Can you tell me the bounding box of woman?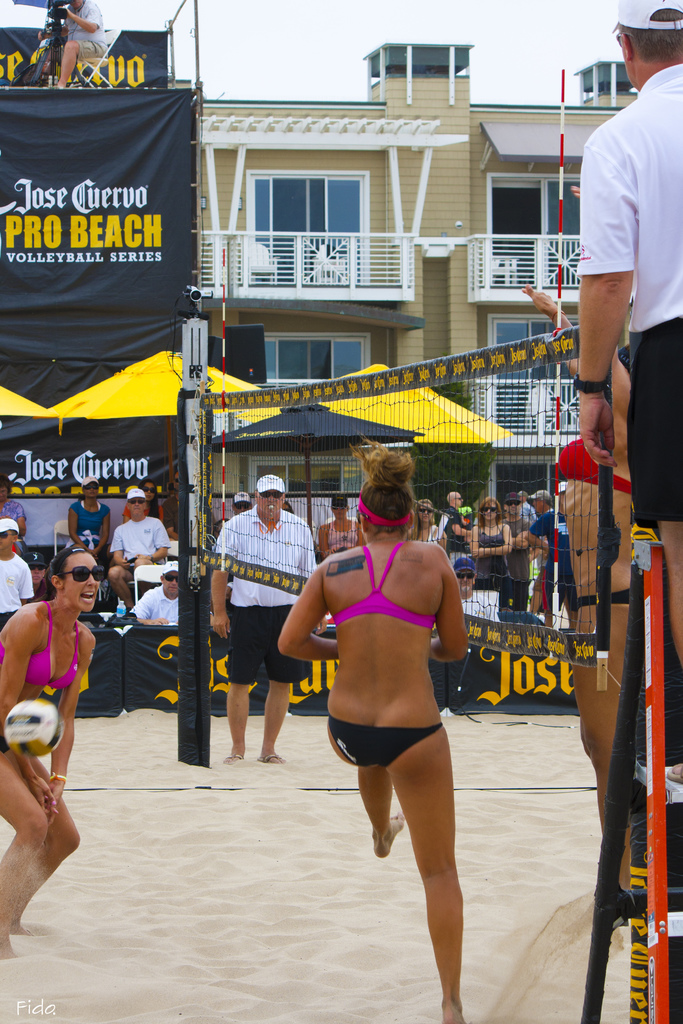
69 476 110 547.
